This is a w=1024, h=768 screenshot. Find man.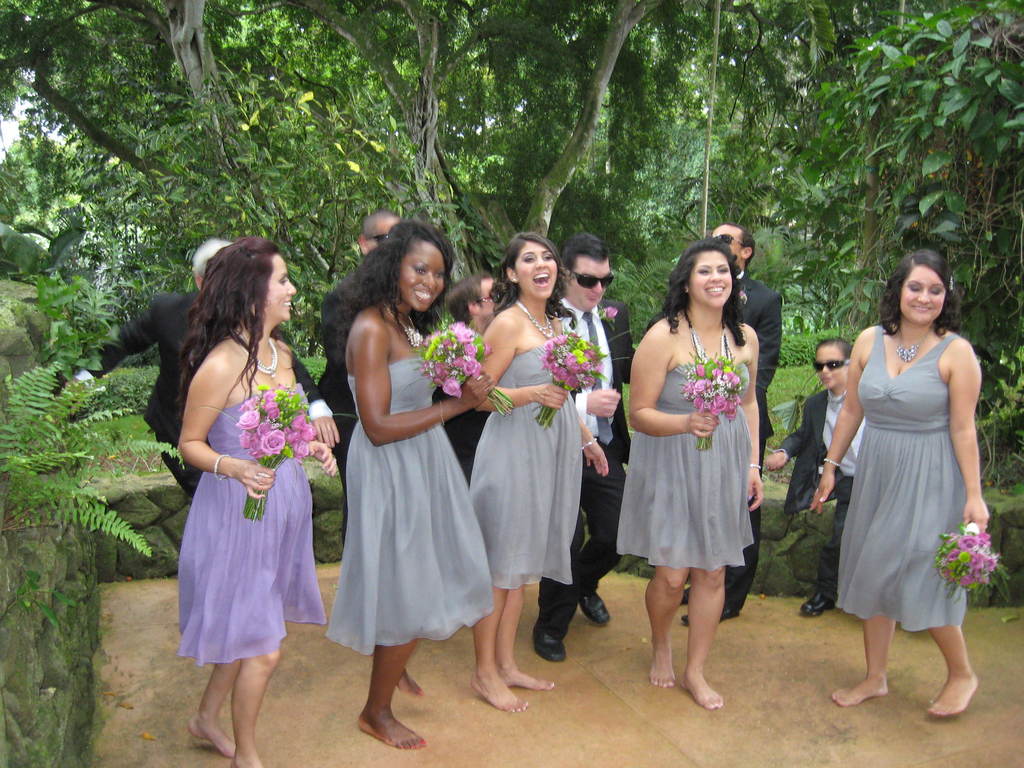
Bounding box: (x1=318, y1=209, x2=403, y2=529).
